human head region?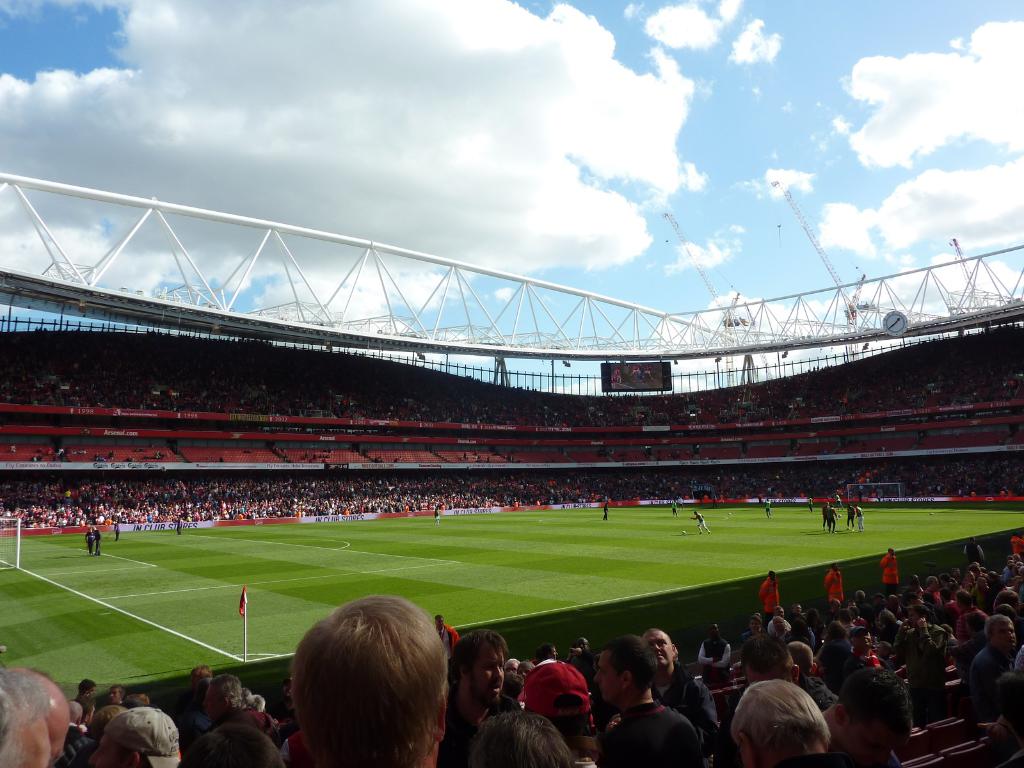
crop(234, 685, 251, 712)
